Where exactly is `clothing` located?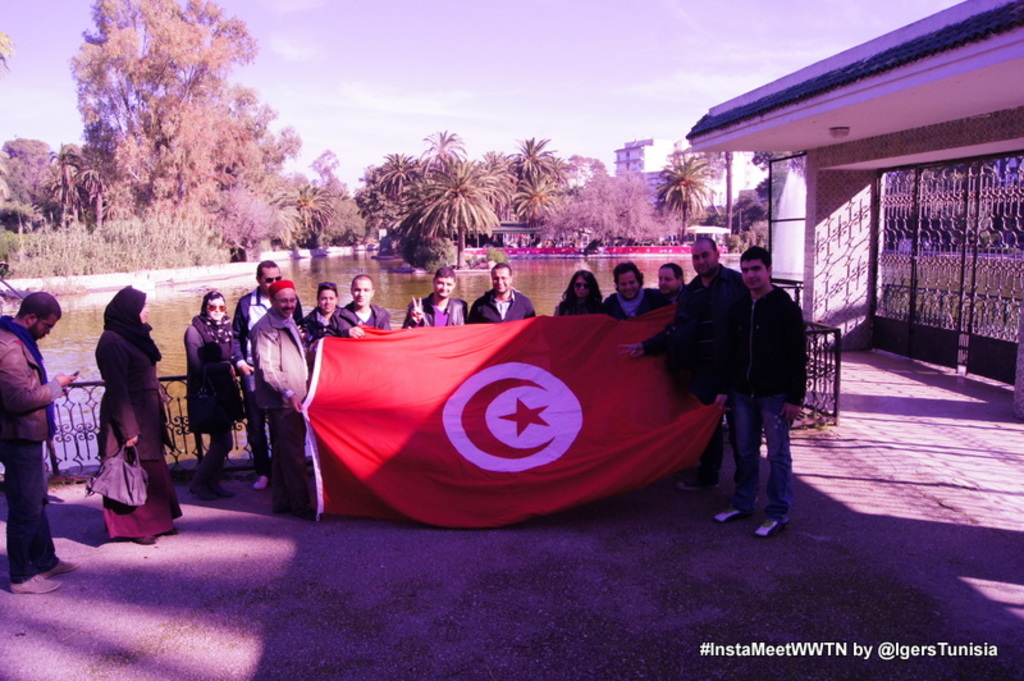
Its bounding box is [180, 316, 237, 486].
